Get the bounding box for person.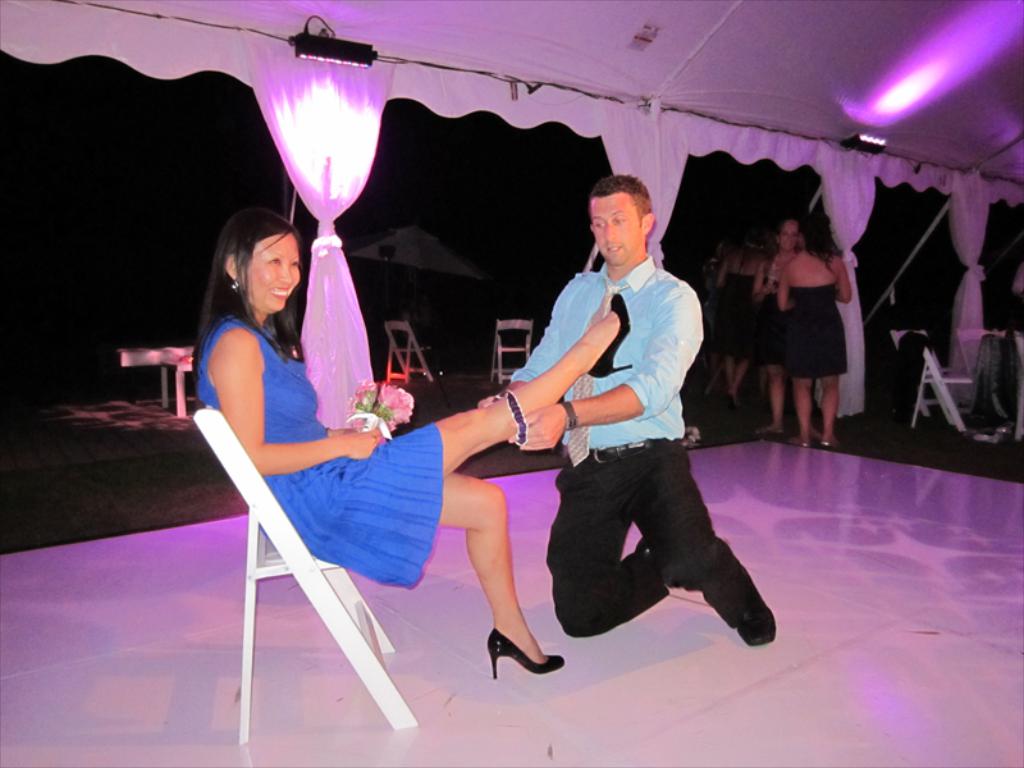
bbox=(497, 175, 739, 678).
